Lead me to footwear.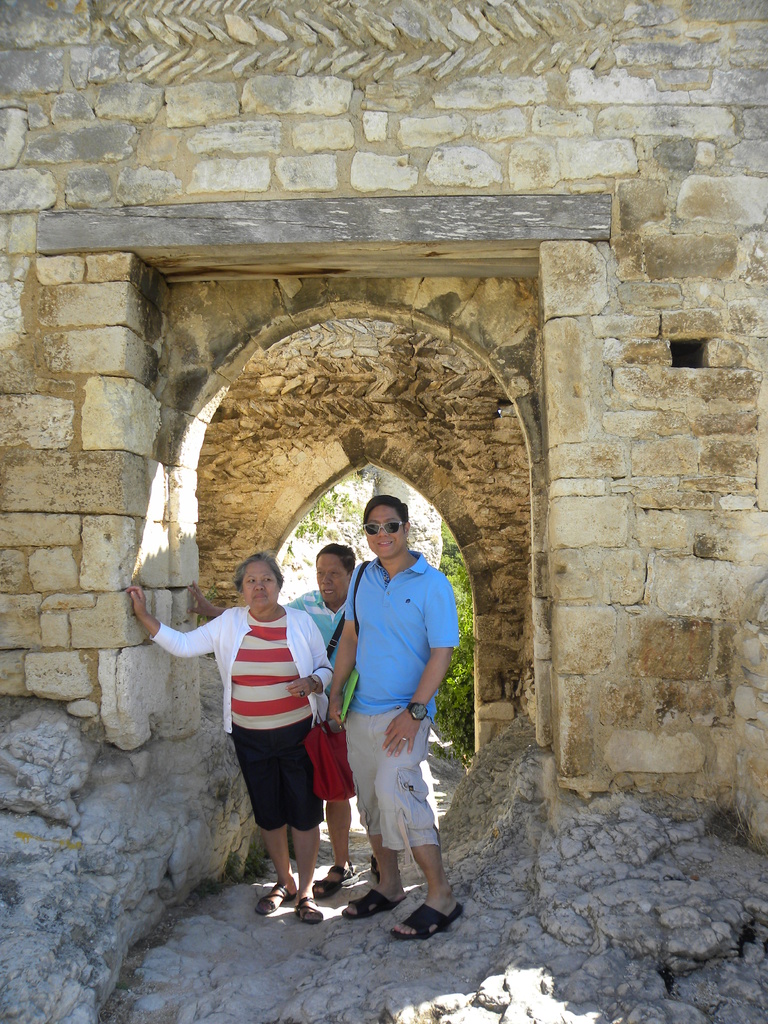
Lead to [left=289, top=890, right=324, bottom=922].
